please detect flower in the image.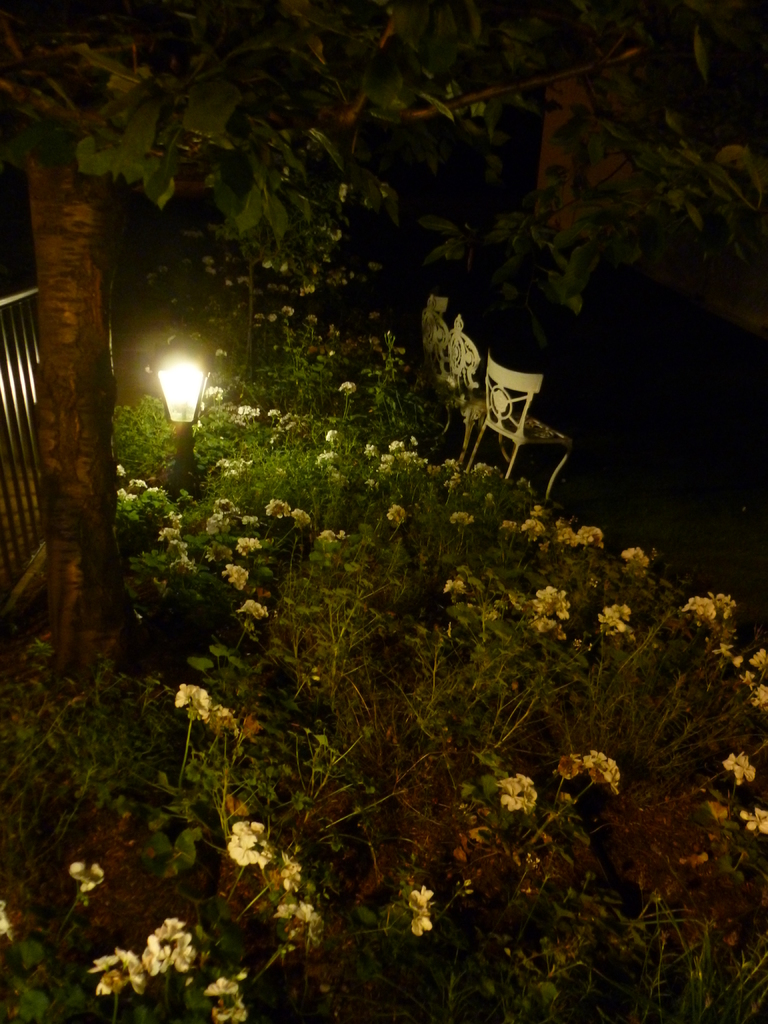
left=273, top=895, right=321, bottom=935.
